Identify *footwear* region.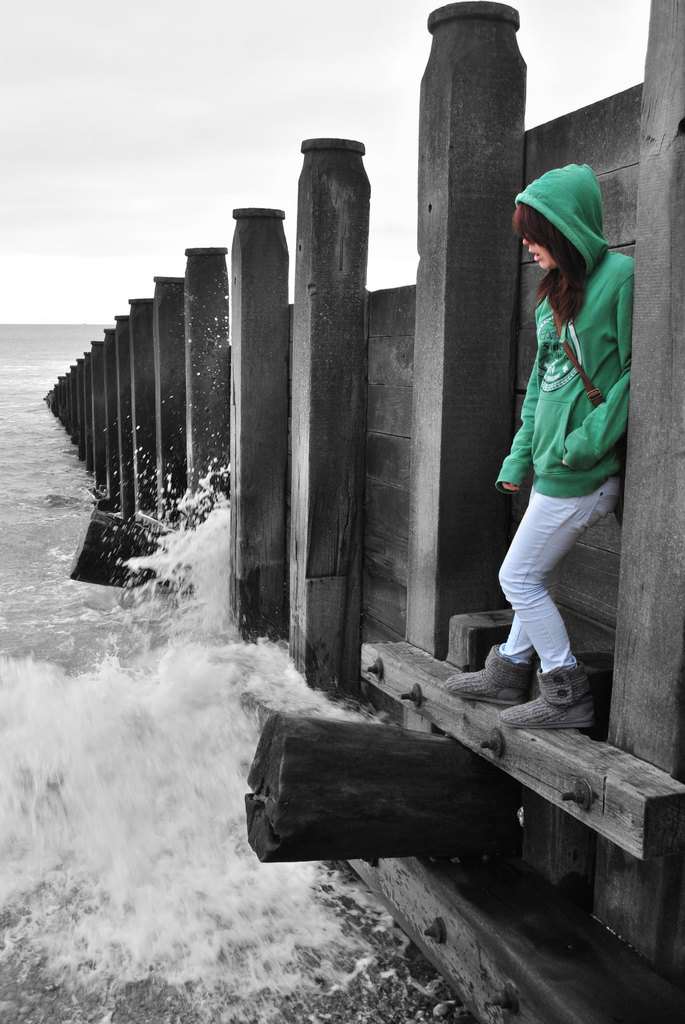
Region: Rect(496, 659, 605, 728).
